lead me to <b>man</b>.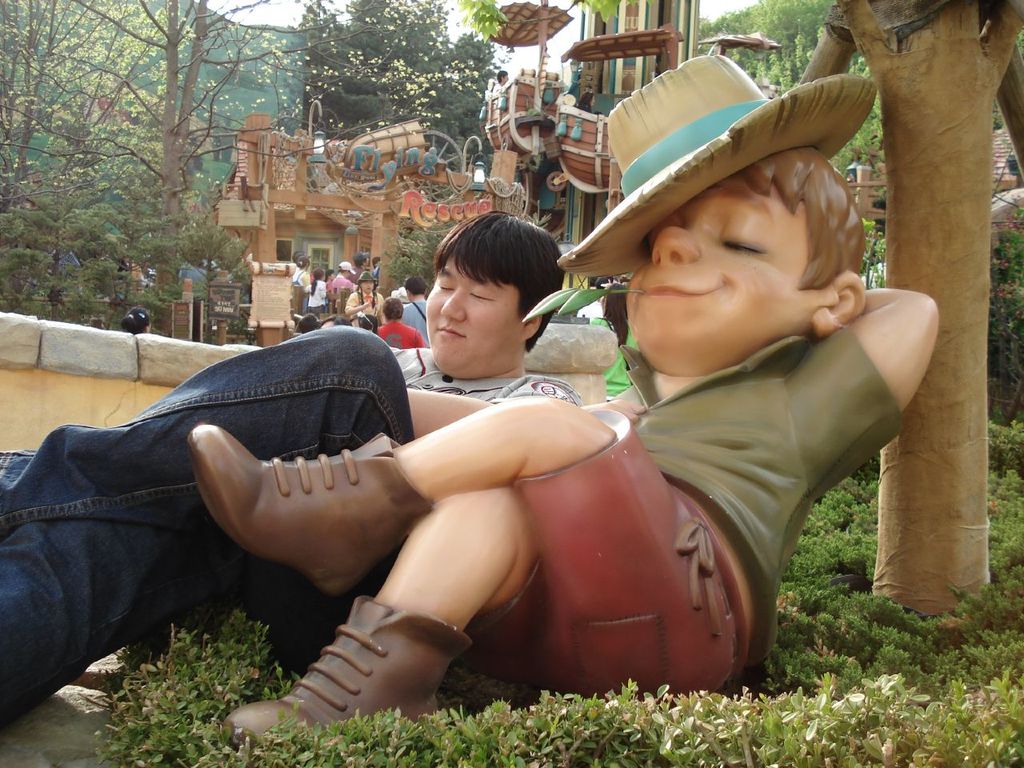
Lead to crop(400, 277, 433, 346).
